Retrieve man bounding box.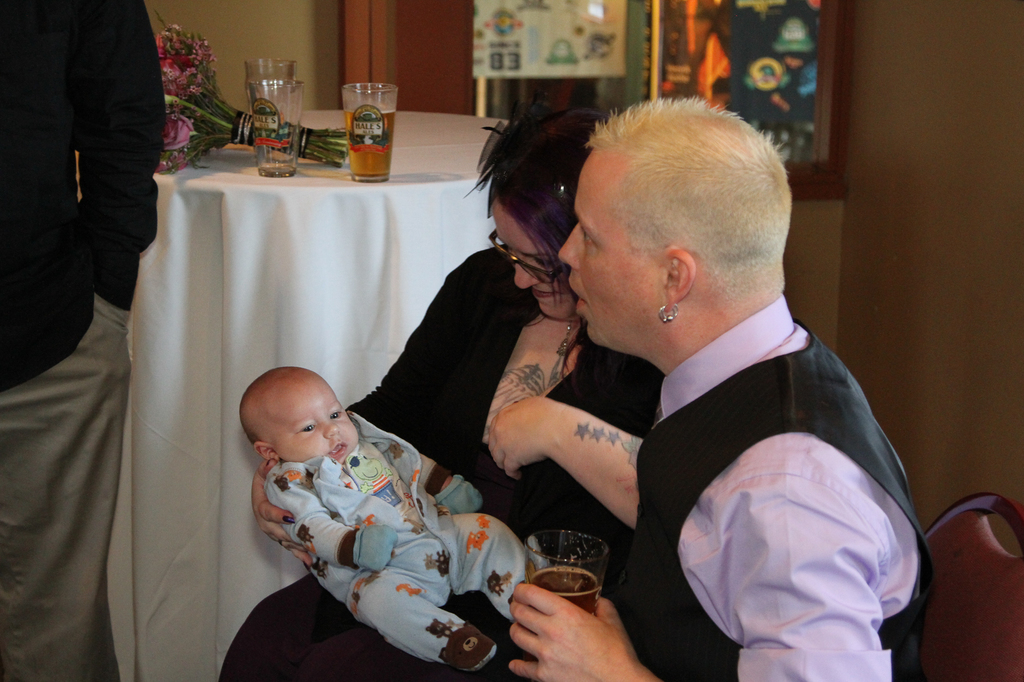
Bounding box: (x1=458, y1=123, x2=936, y2=667).
